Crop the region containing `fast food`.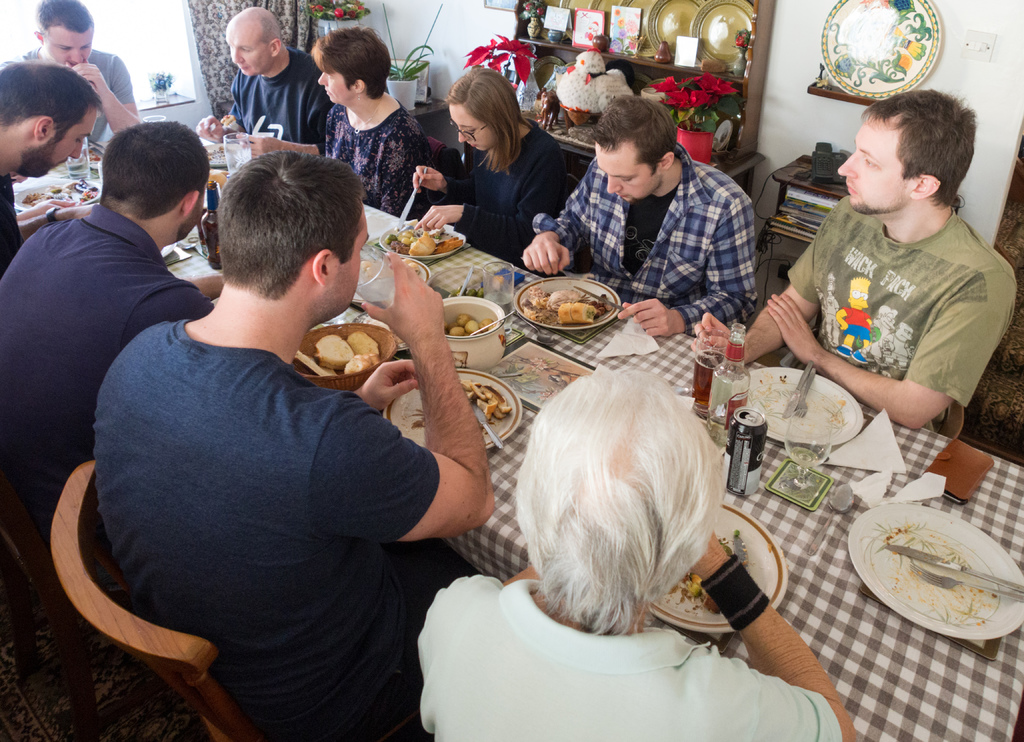
Crop region: bbox=[310, 330, 358, 367].
